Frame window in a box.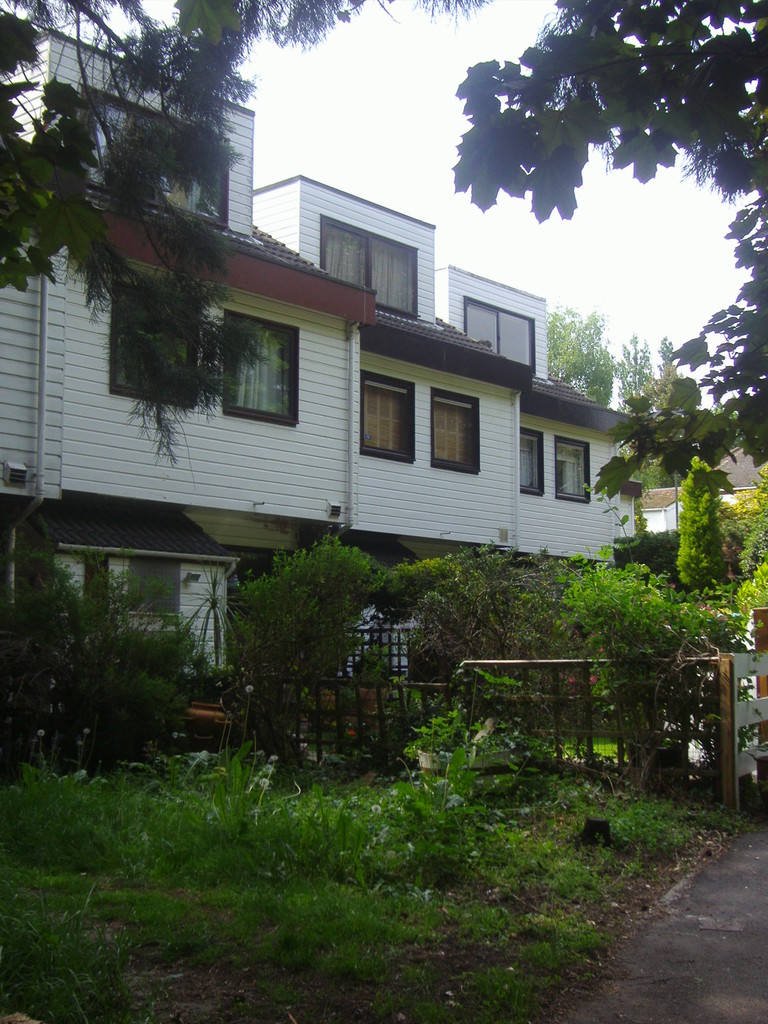
<bbox>104, 278, 205, 410</bbox>.
